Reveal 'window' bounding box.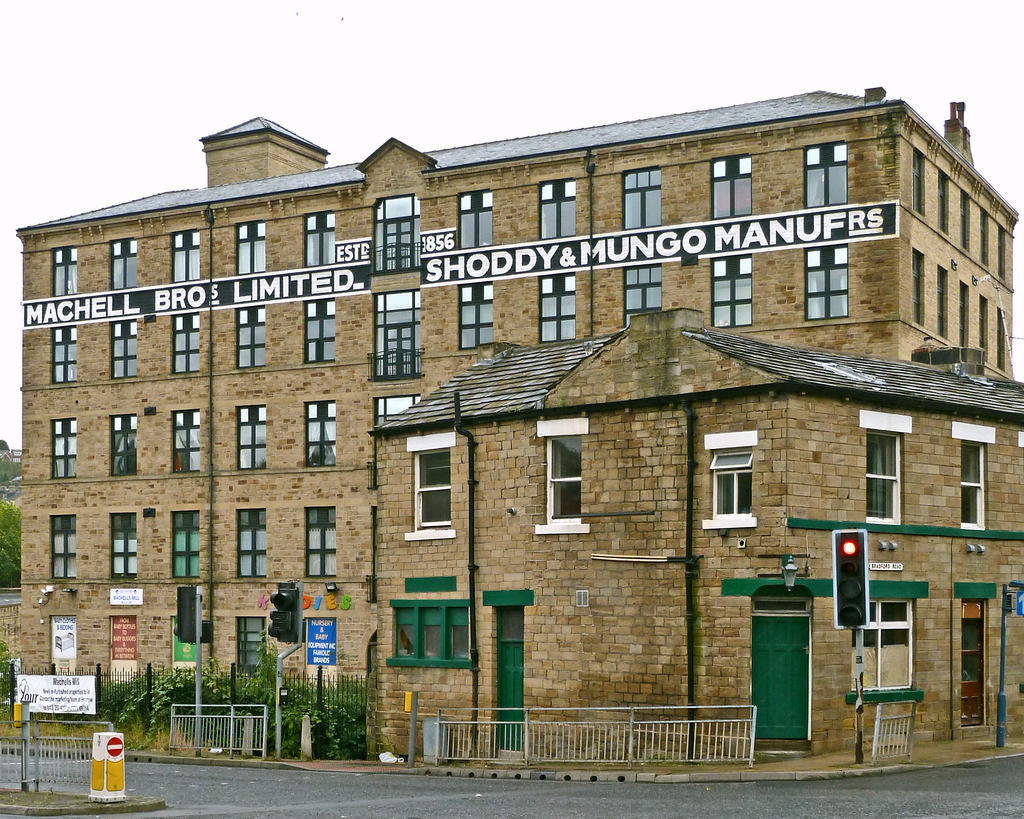
Revealed: select_region(303, 205, 337, 283).
